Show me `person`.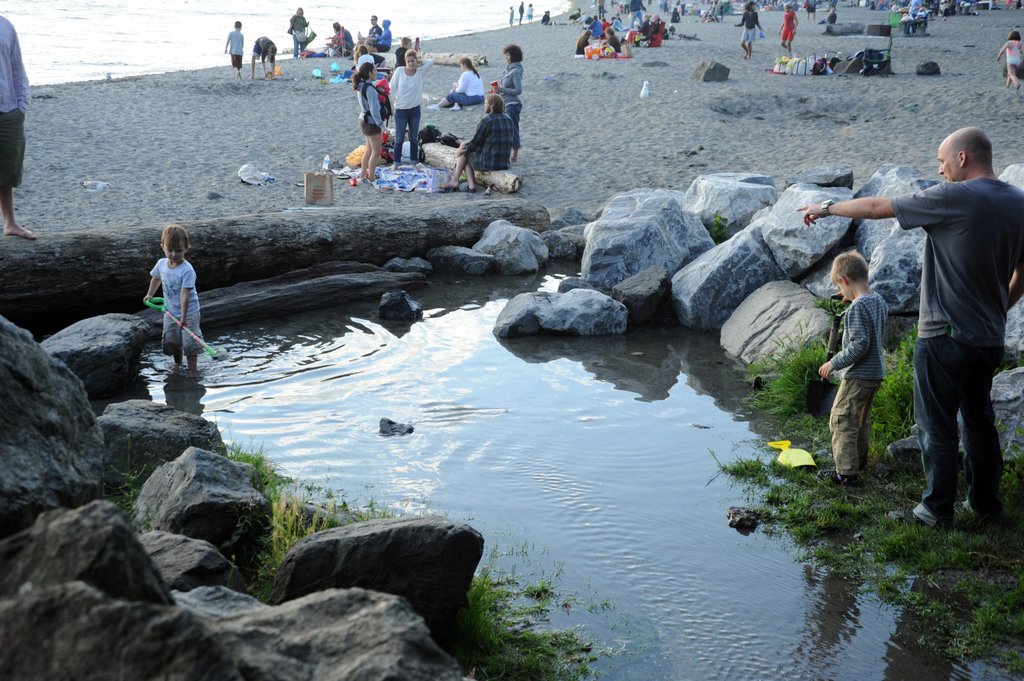
`person` is here: box(732, 1, 765, 60).
